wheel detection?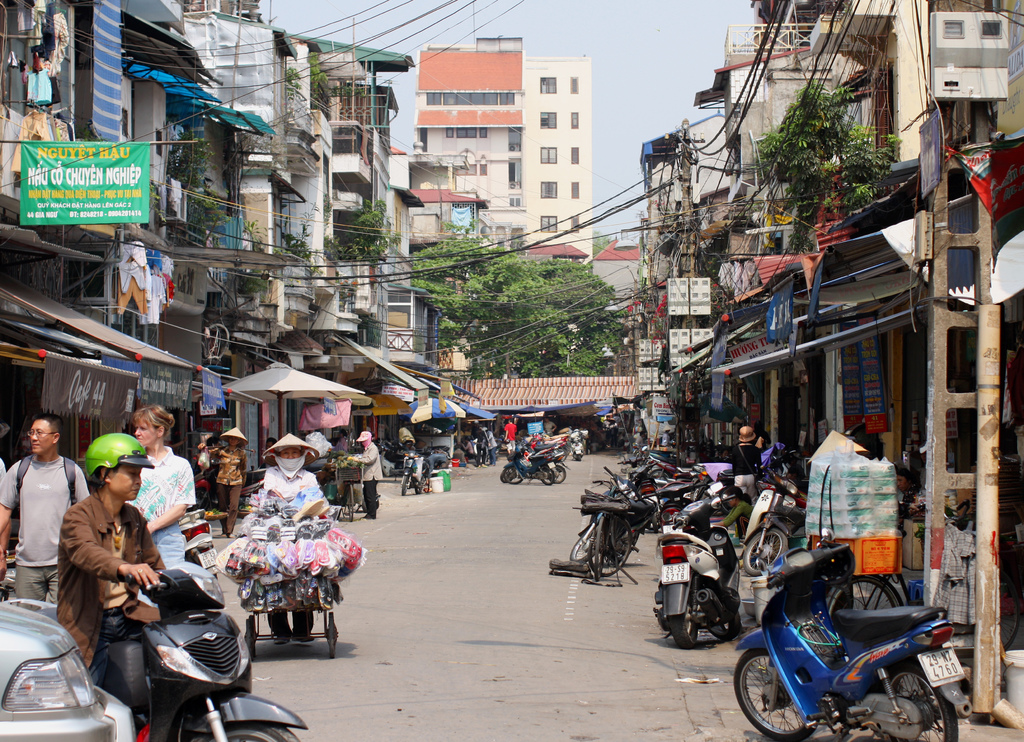
[left=246, top=615, right=255, bottom=658]
